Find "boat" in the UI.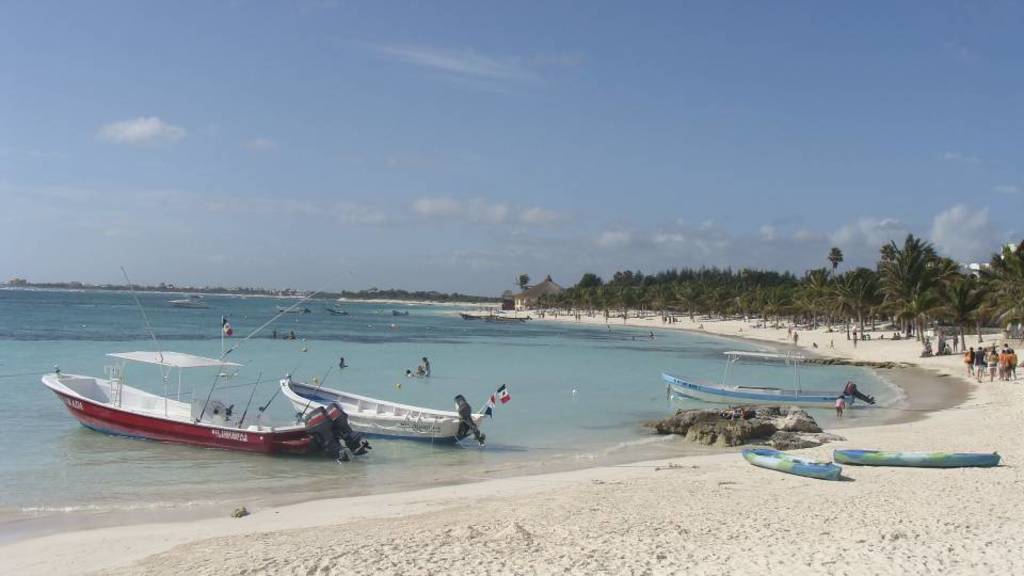
UI element at [left=386, top=307, right=416, bottom=318].
